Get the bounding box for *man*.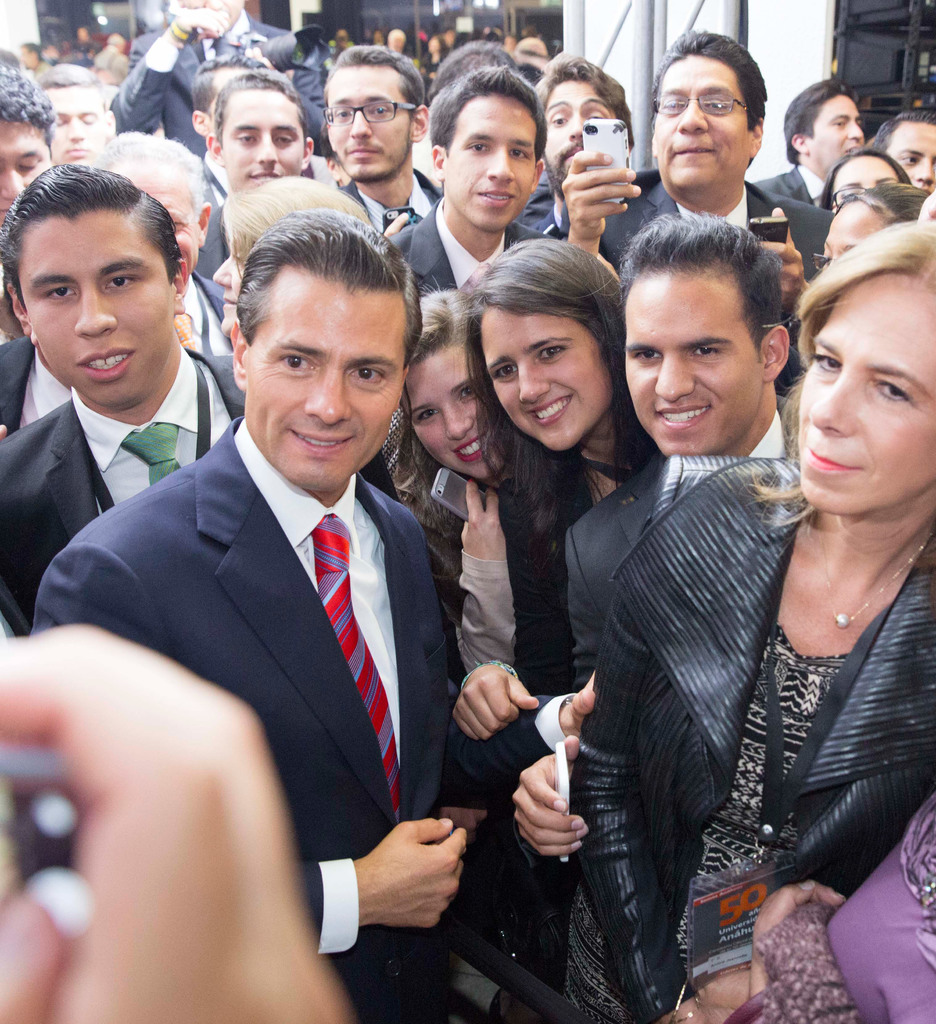
[left=102, top=0, right=336, bottom=157].
